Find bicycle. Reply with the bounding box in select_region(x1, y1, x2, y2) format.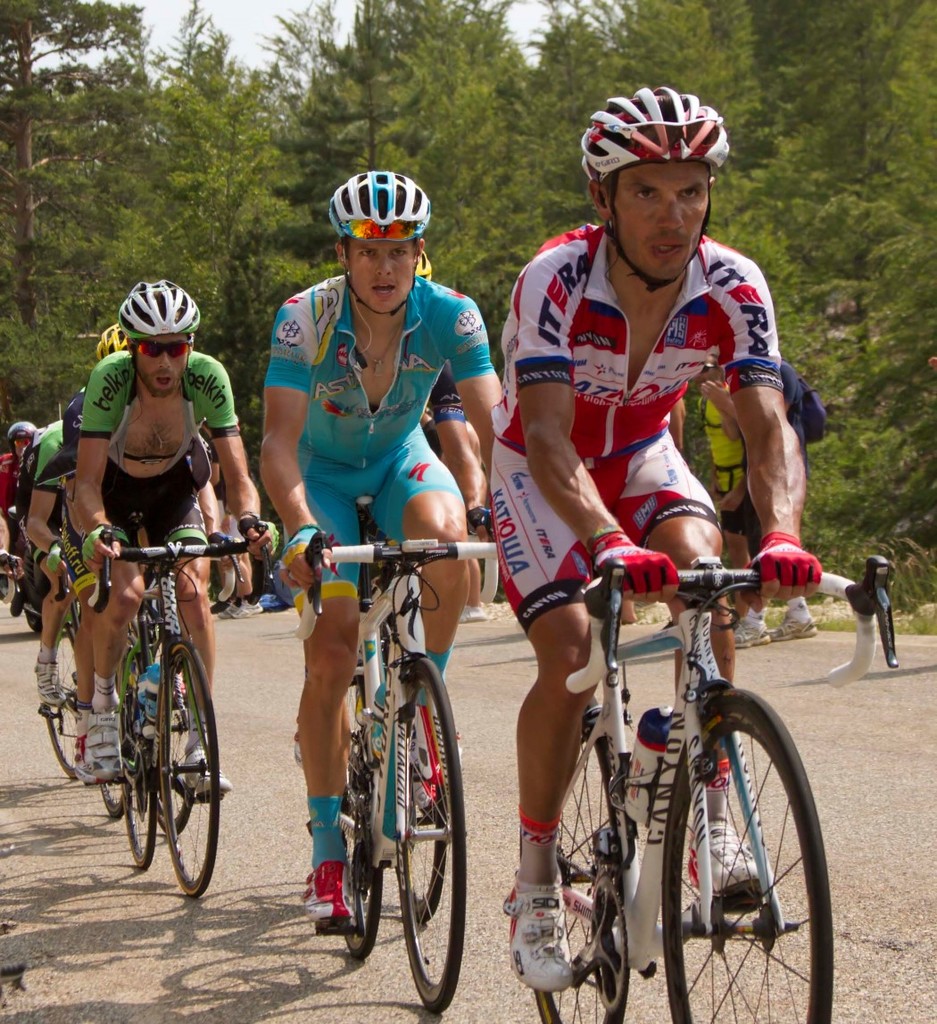
select_region(535, 560, 902, 1023).
